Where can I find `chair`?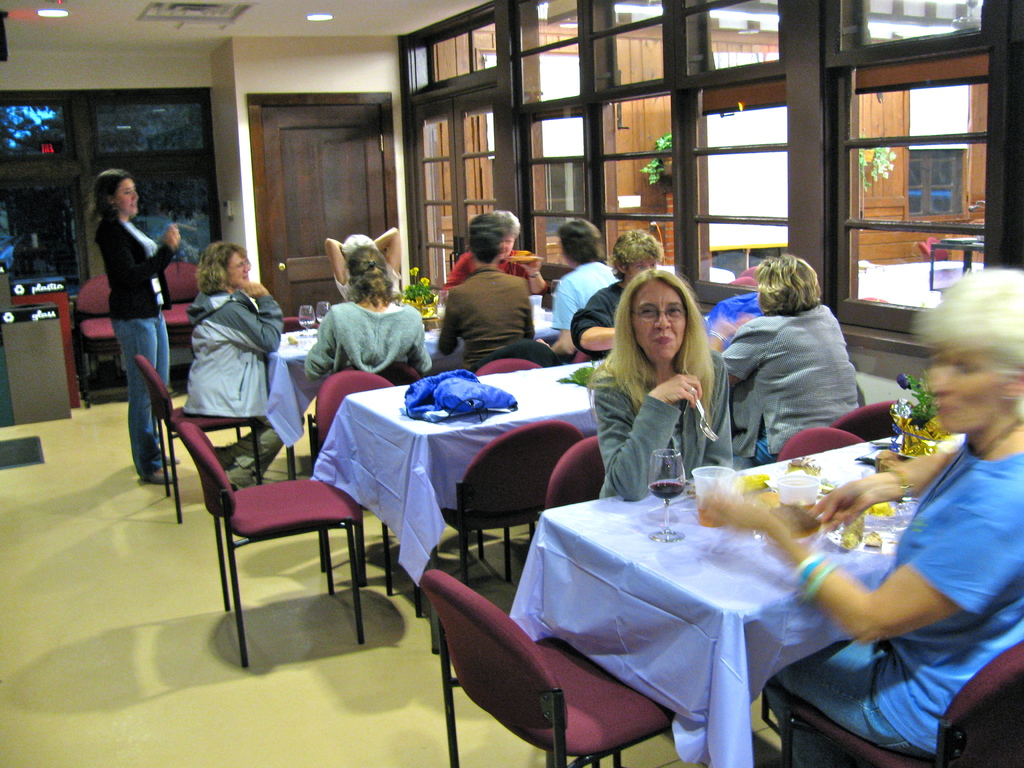
You can find it at 834,401,912,443.
